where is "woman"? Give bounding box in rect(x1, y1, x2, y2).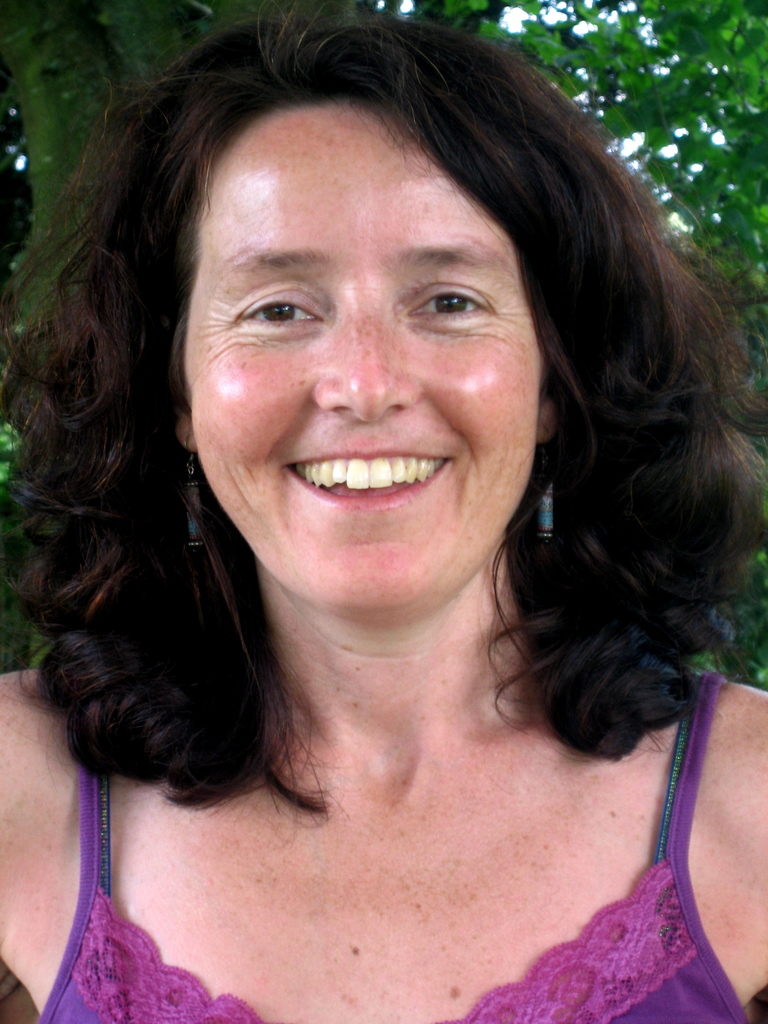
rect(0, 44, 767, 1014).
